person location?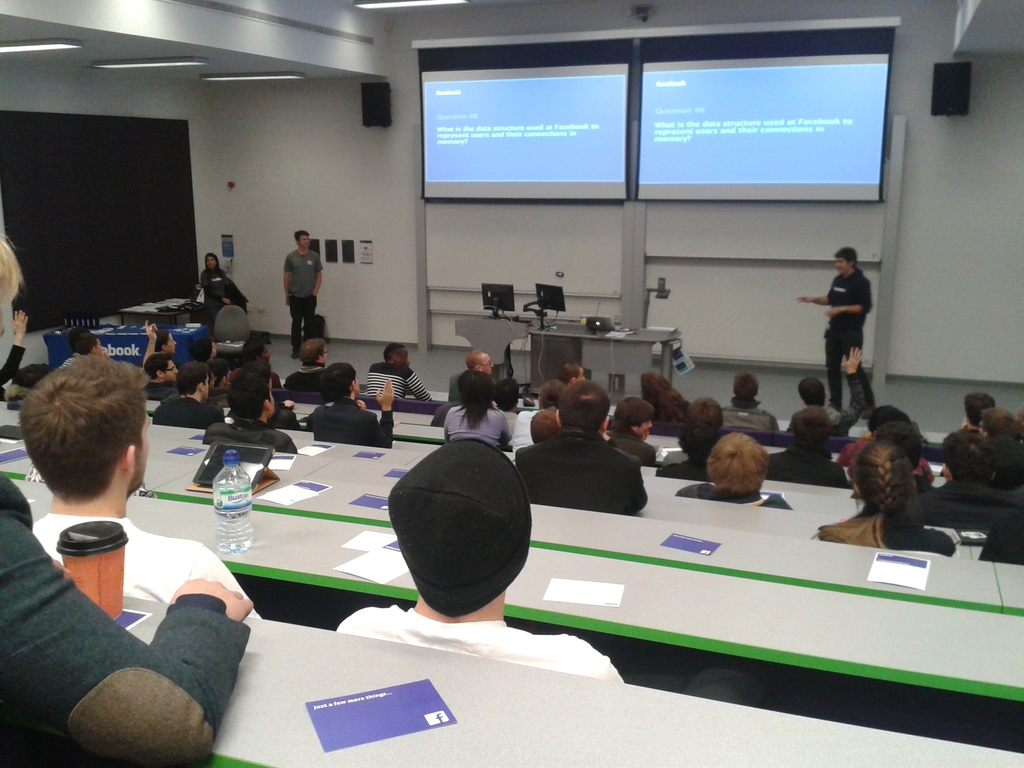
crop(156, 328, 178, 358)
